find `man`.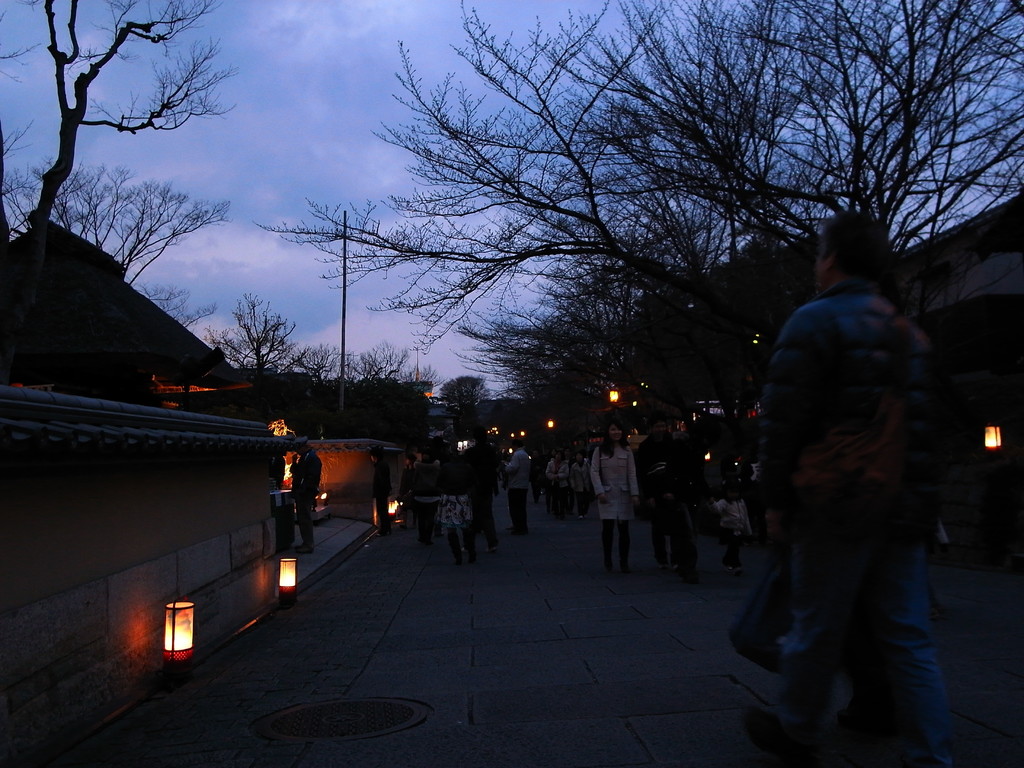
left=282, top=433, right=327, bottom=559.
